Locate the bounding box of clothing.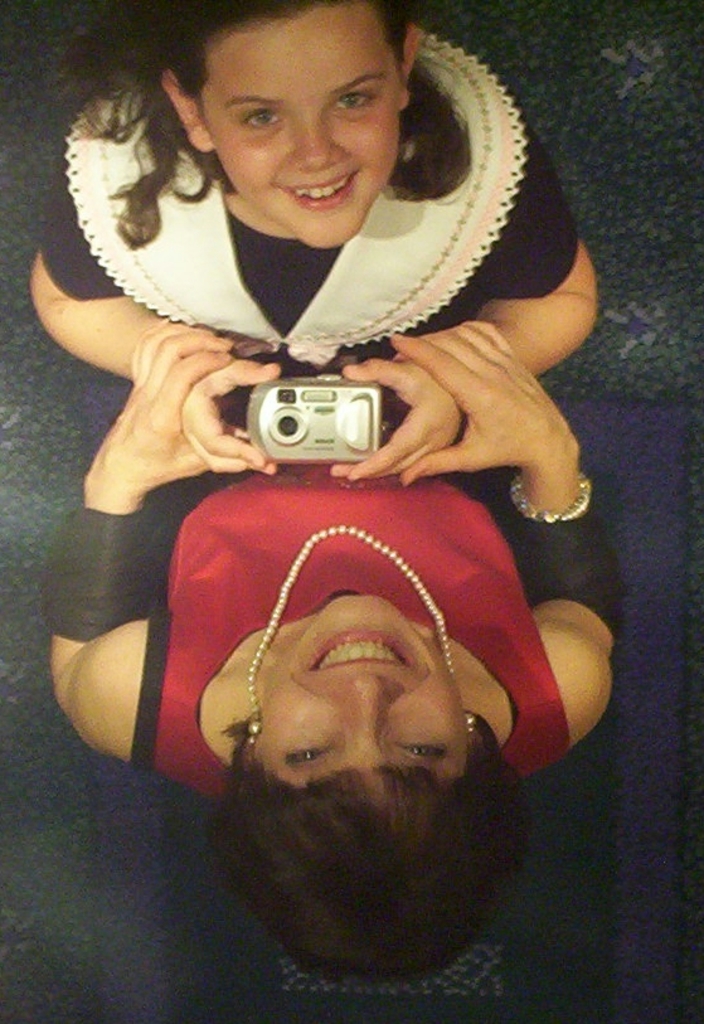
Bounding box: 50/491/593/817.
